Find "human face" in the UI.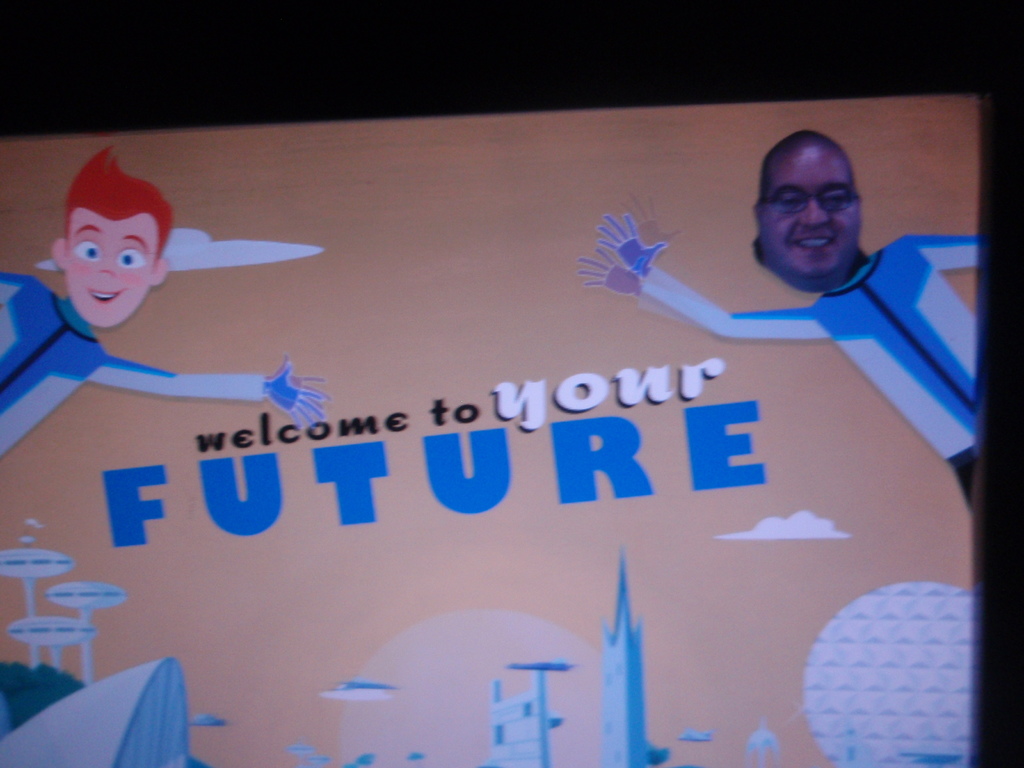
UI element at (757, 143, 861, 285).
